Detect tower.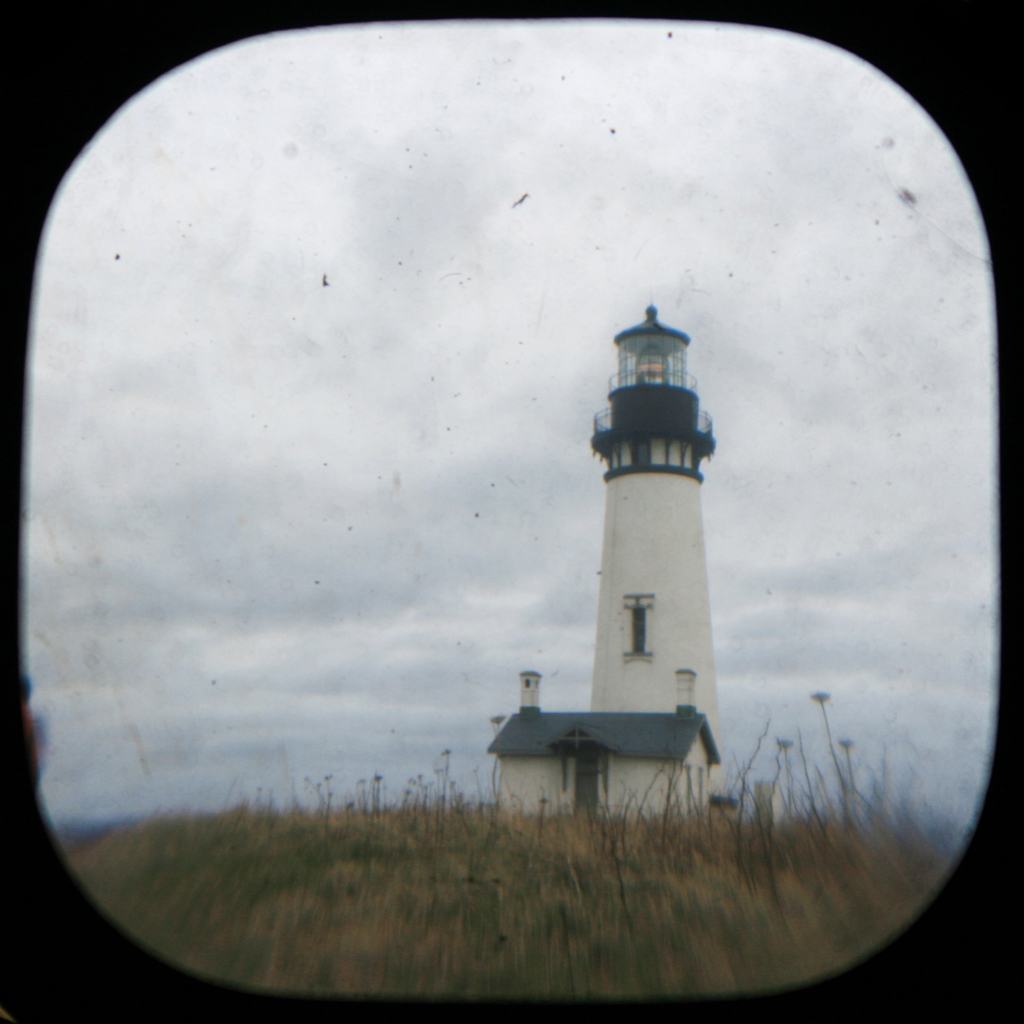
Detected at x1=586, y1=300, x2=735, y2=808.
